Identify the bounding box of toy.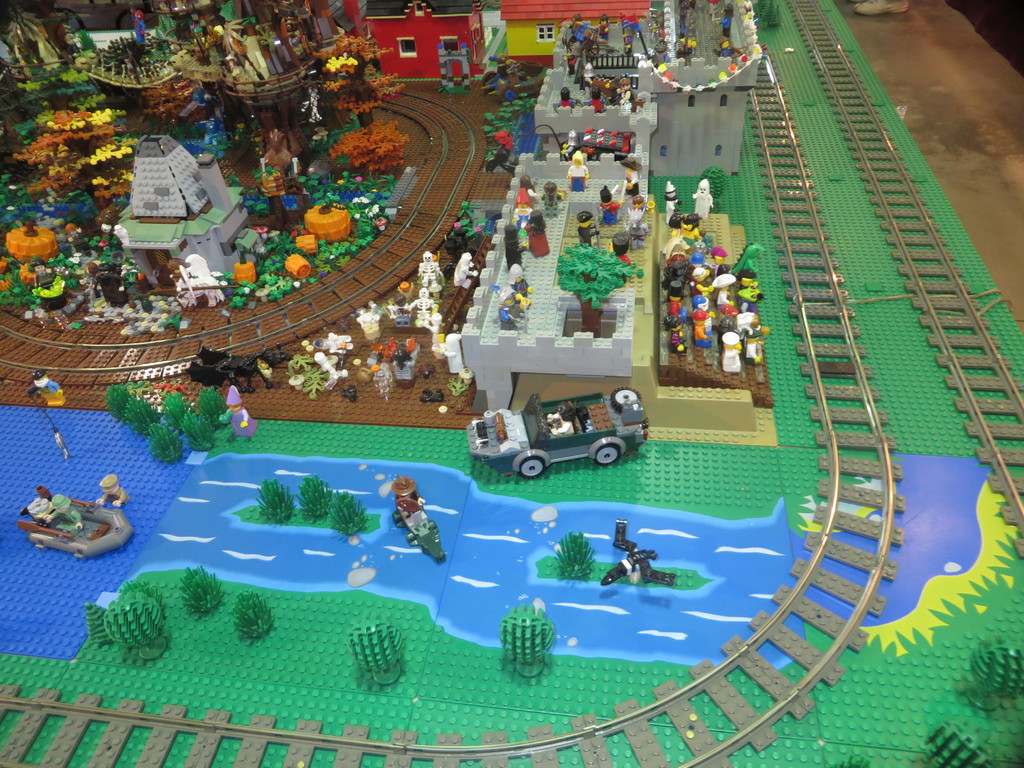
BBox(542, 175, 563, 220).
